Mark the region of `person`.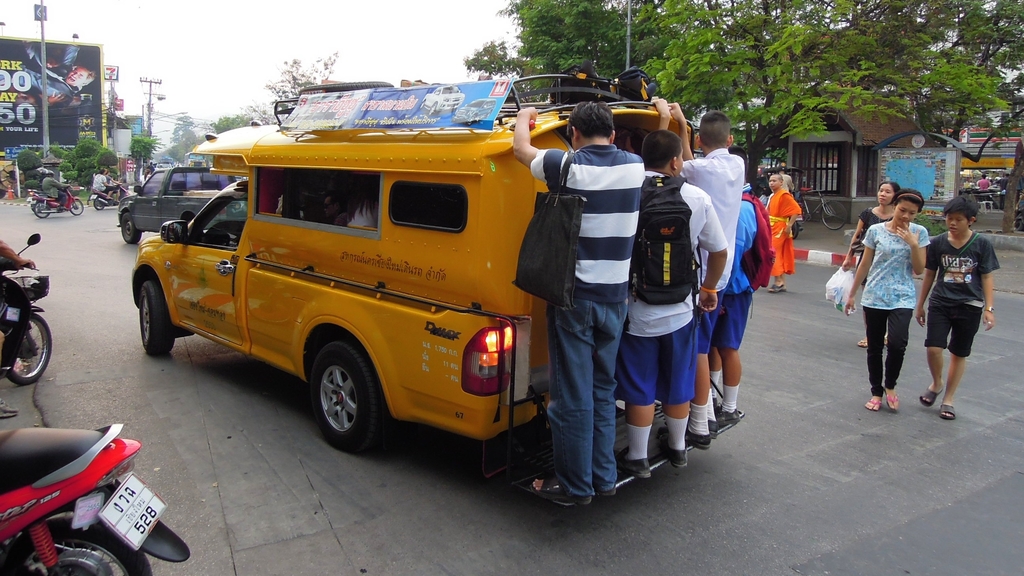
Region: l=842, t=184, r=931, b=413.
